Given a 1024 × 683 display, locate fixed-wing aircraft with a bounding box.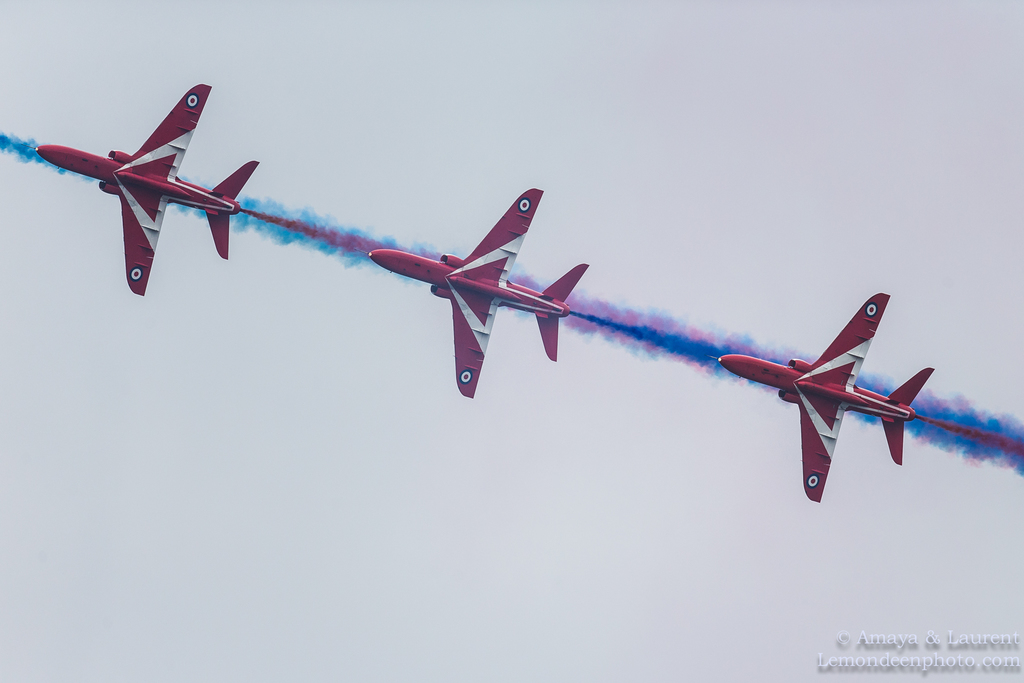
Located: region(362, 188, 588, 393).
